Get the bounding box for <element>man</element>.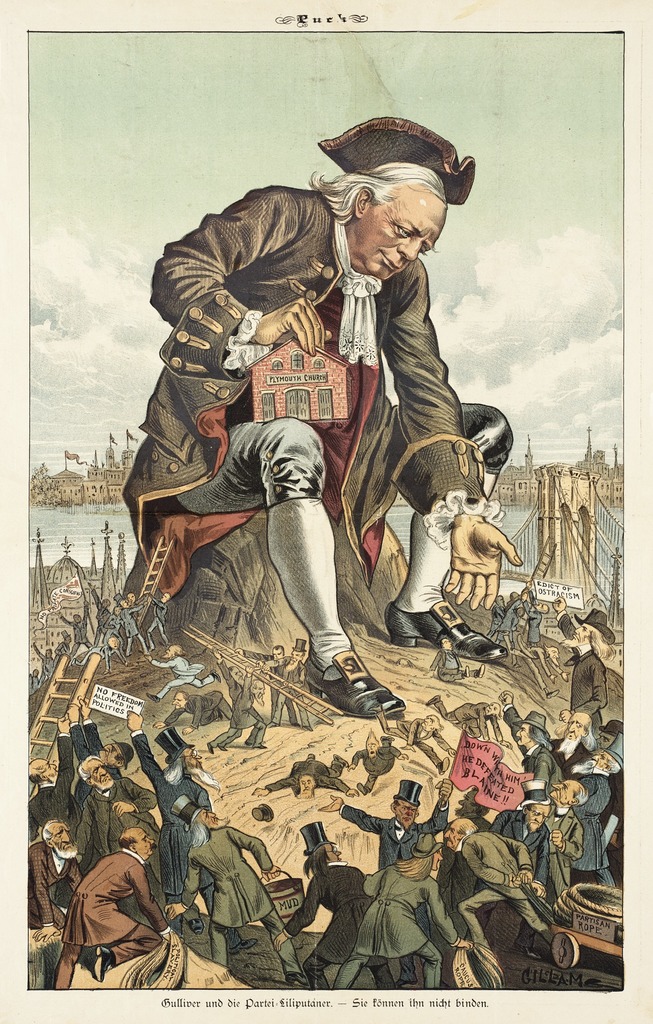
bbox=(345, 741, 412, 792).
